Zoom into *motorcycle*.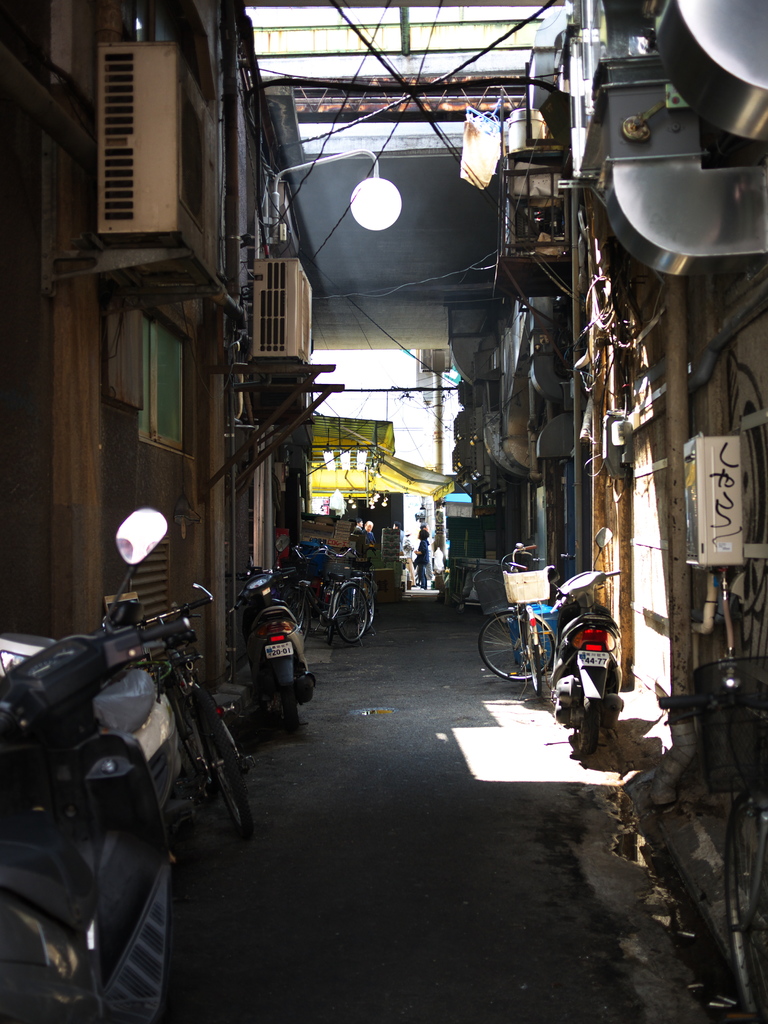
Zoom target: (x1=224, y1=606, x2=314, y2=721).
